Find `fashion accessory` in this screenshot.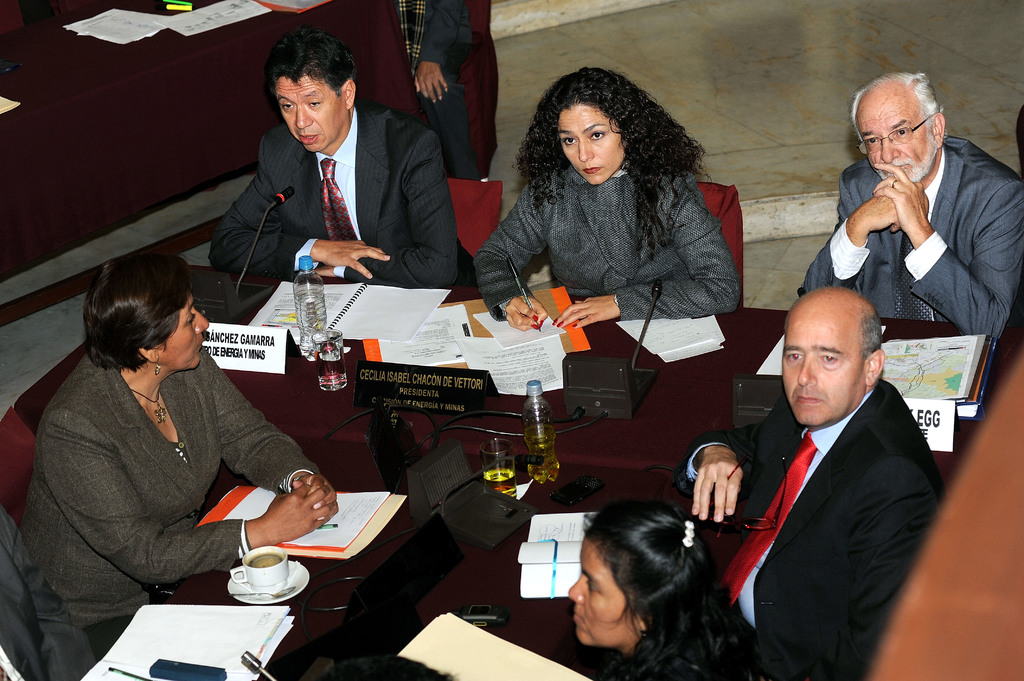
The bounding box for `fashion accessory` is 148 352 163 378.
